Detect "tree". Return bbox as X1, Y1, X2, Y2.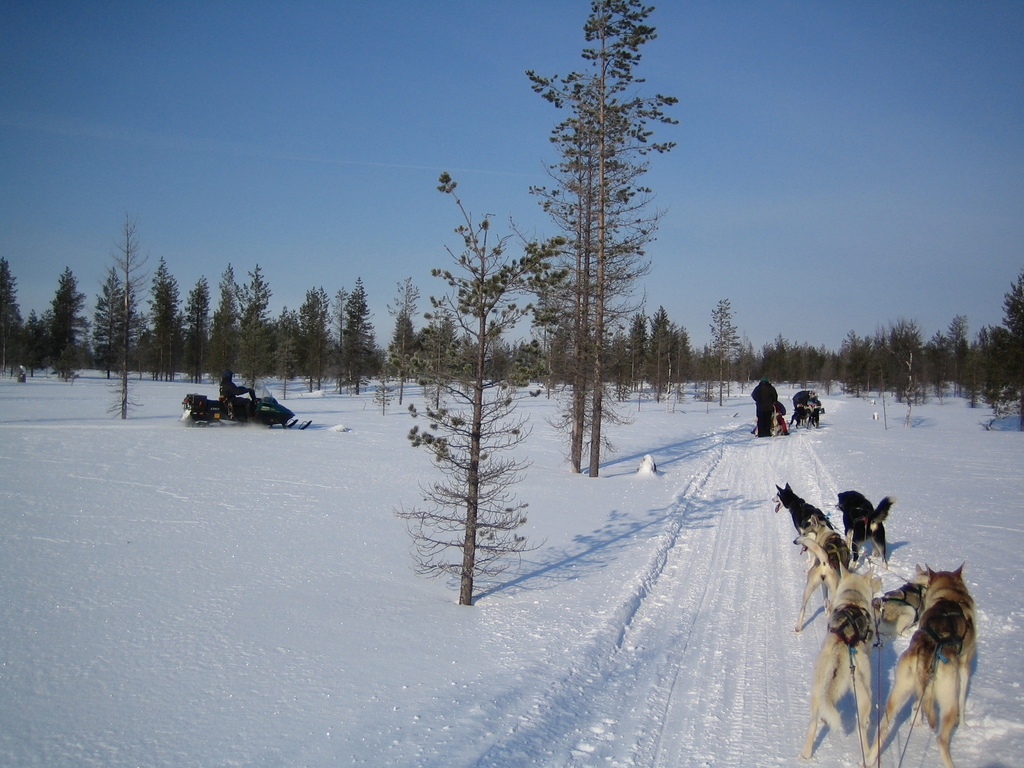
134, 328, 155, 379.
